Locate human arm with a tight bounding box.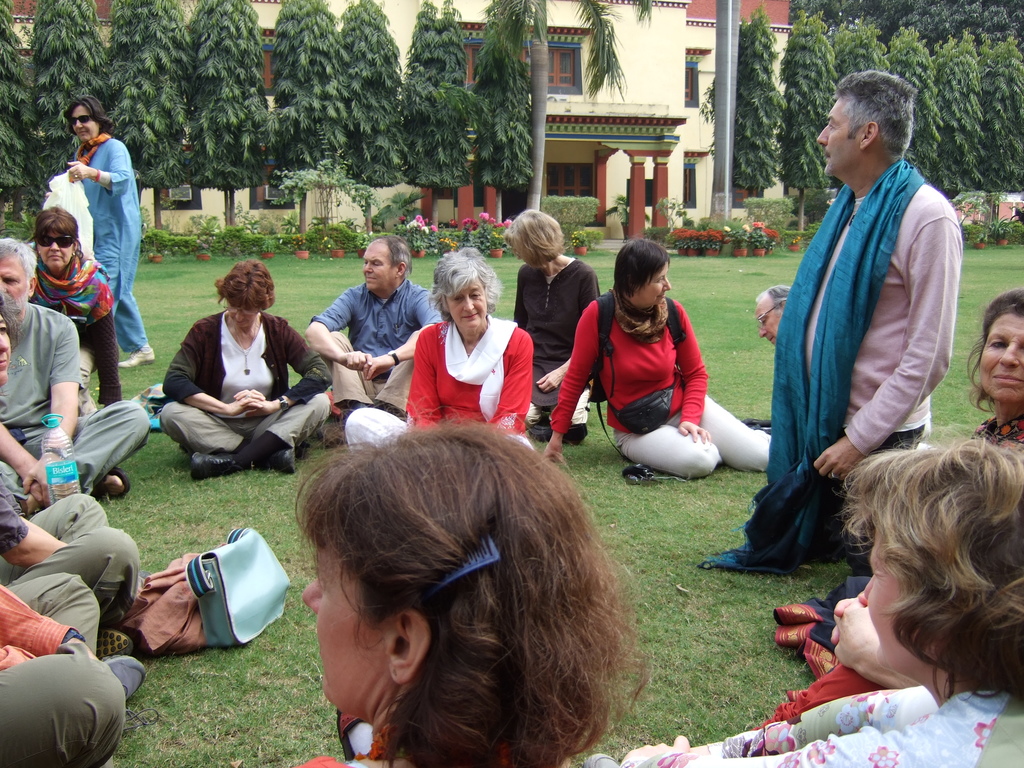
x1=0 y1=417 x2=38 y2=515.
